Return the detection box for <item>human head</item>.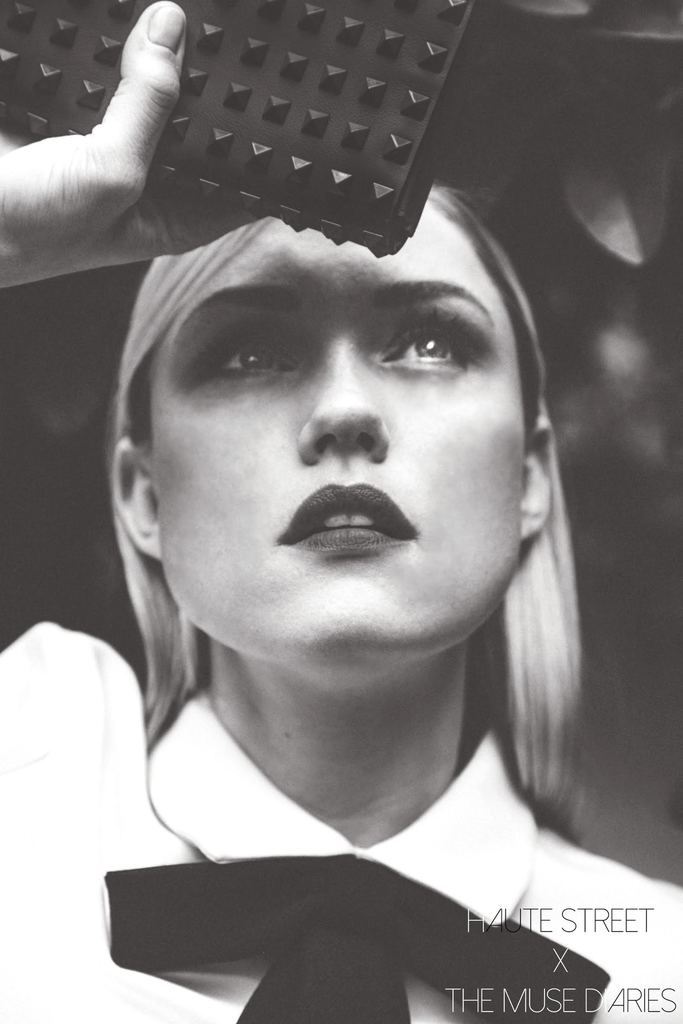
bbox=(96, 137, 575, 694).
